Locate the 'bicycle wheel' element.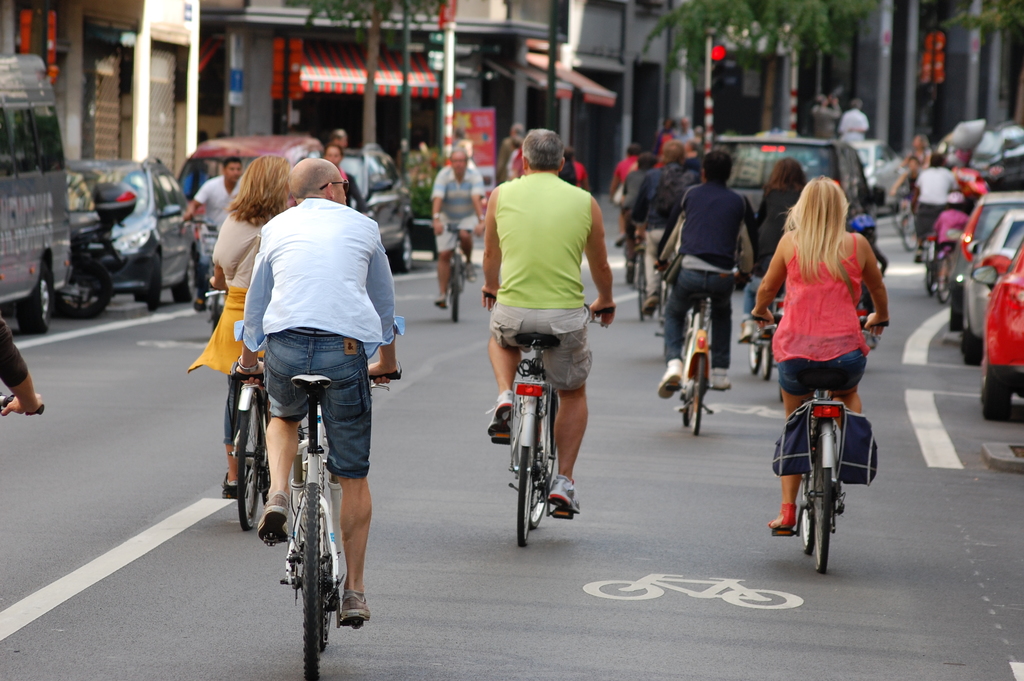
Element bbox: (294,477,330,680).
